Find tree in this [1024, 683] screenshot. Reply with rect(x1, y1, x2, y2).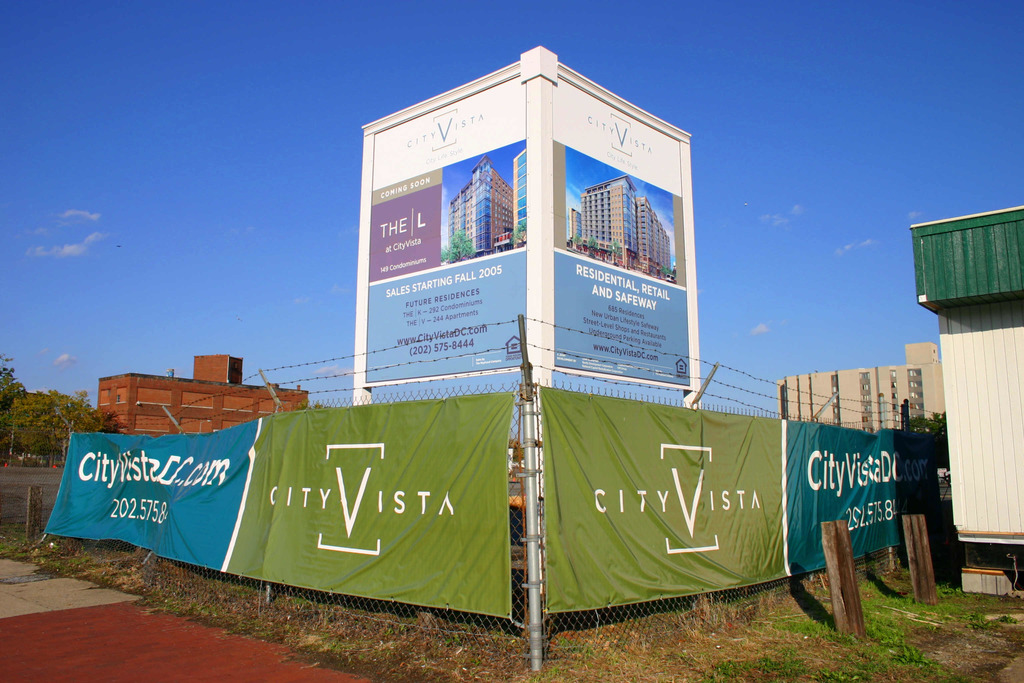
rect(584, 235, 598, 259).
